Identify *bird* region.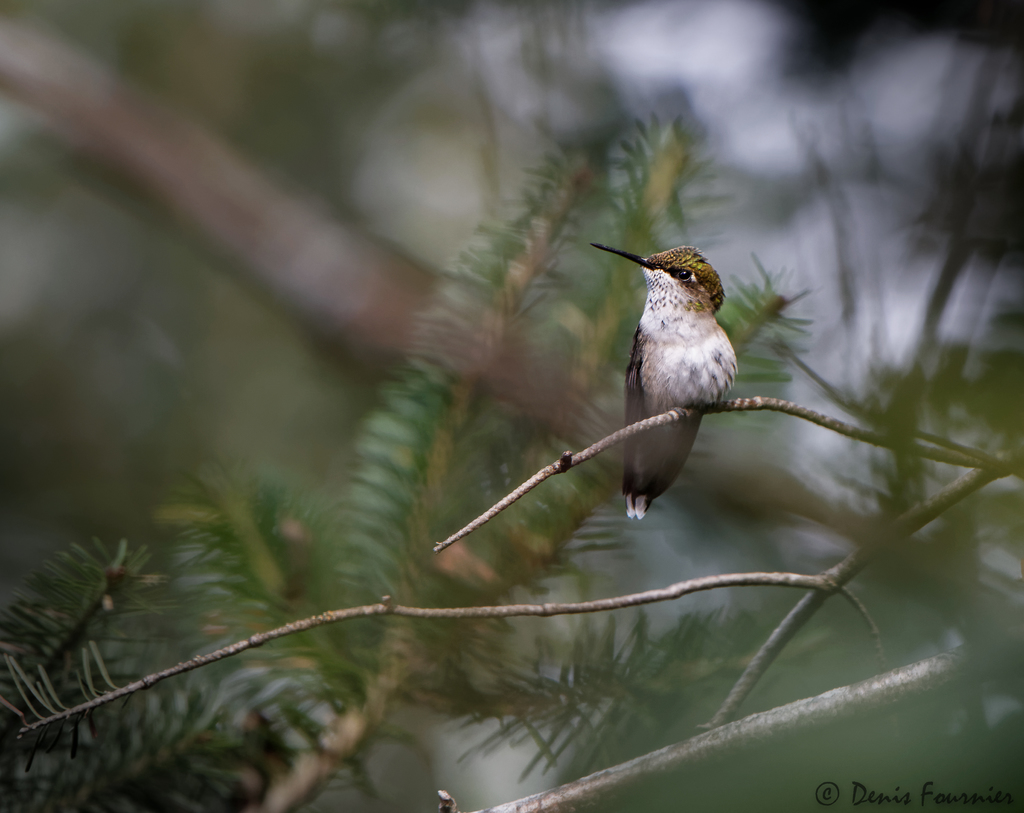
Region: [left=583, top=243, right=759, bottom=536].
